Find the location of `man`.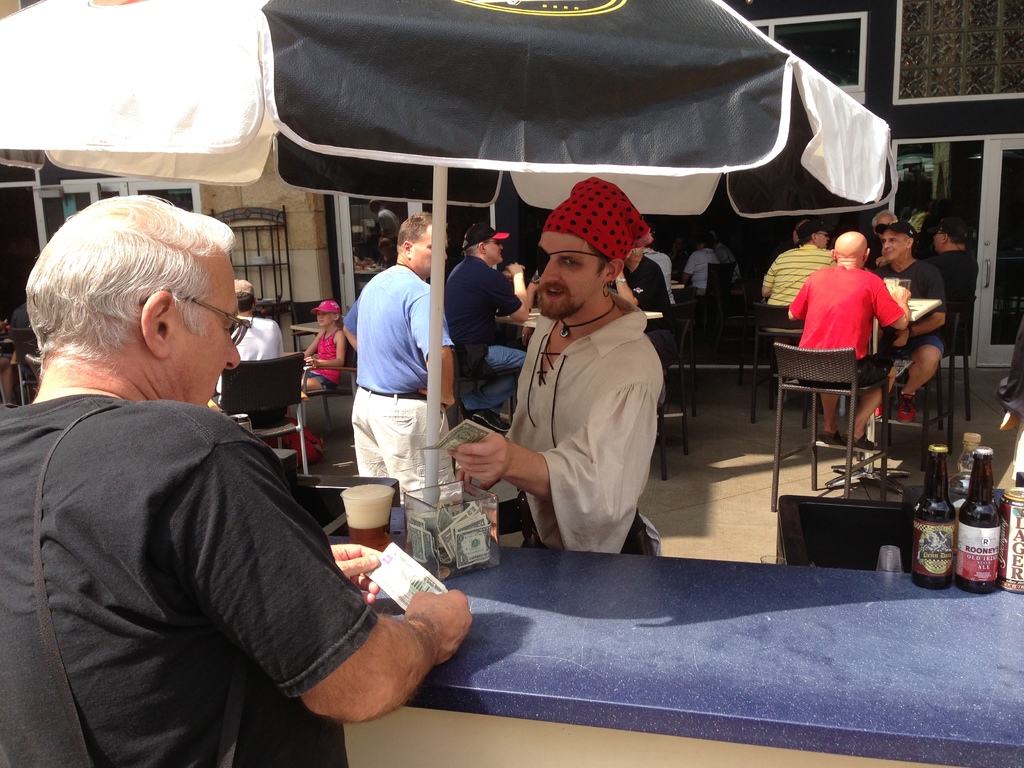
Location: 340,216,452,518.
